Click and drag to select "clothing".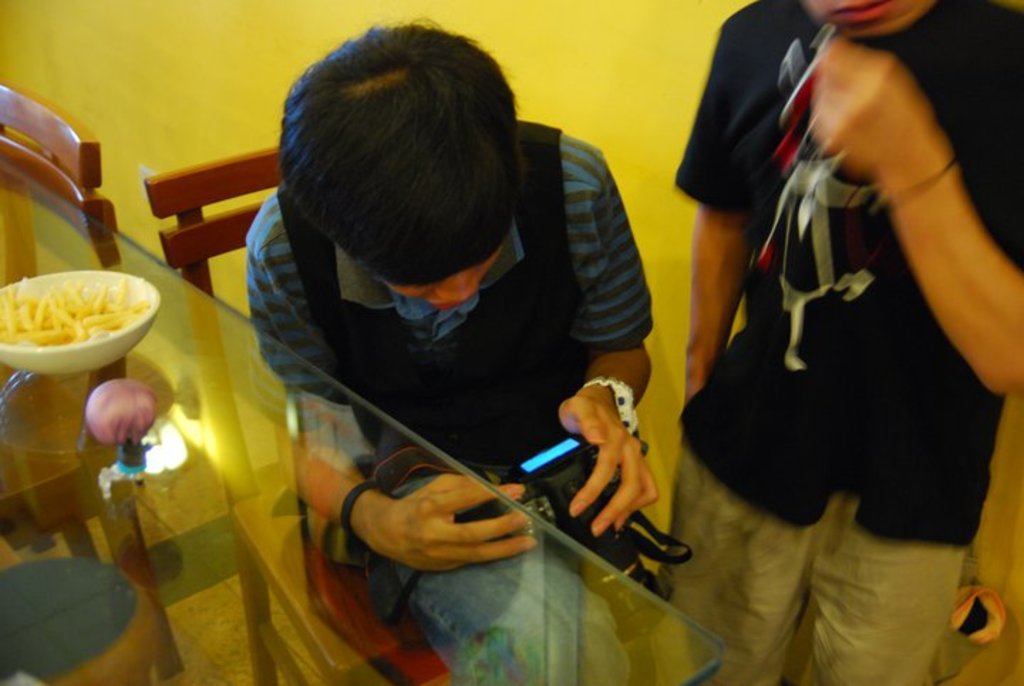
Selection: select_region(245, 115, 656, 685).
